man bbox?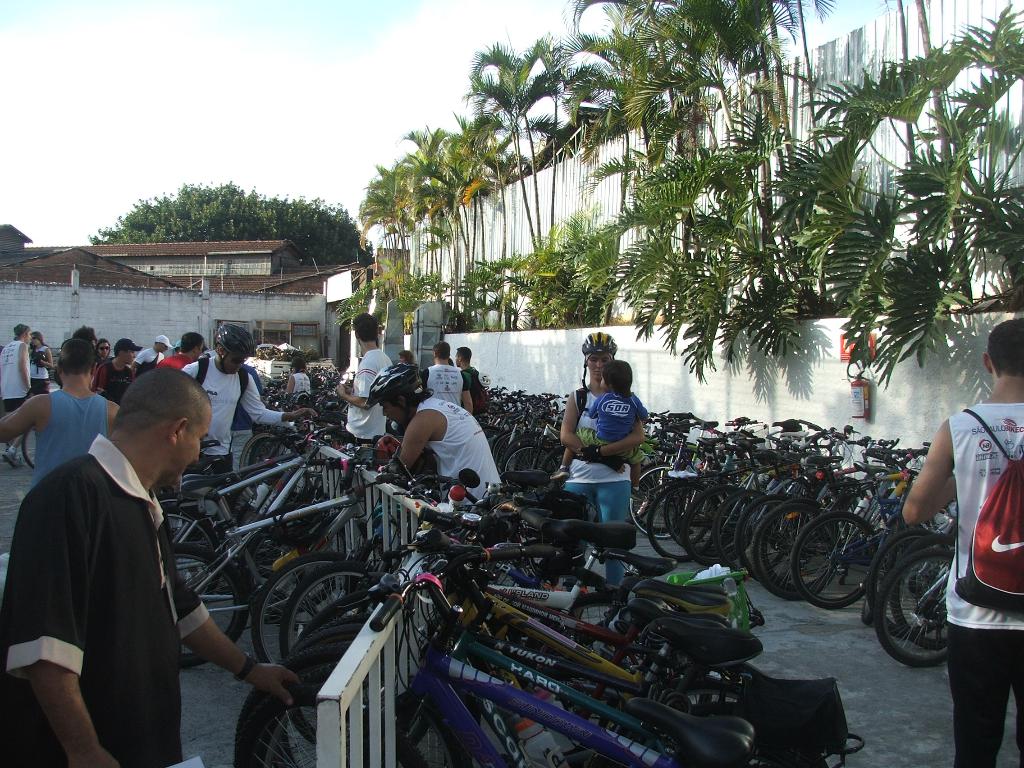
(413, 339, 475, 417)
